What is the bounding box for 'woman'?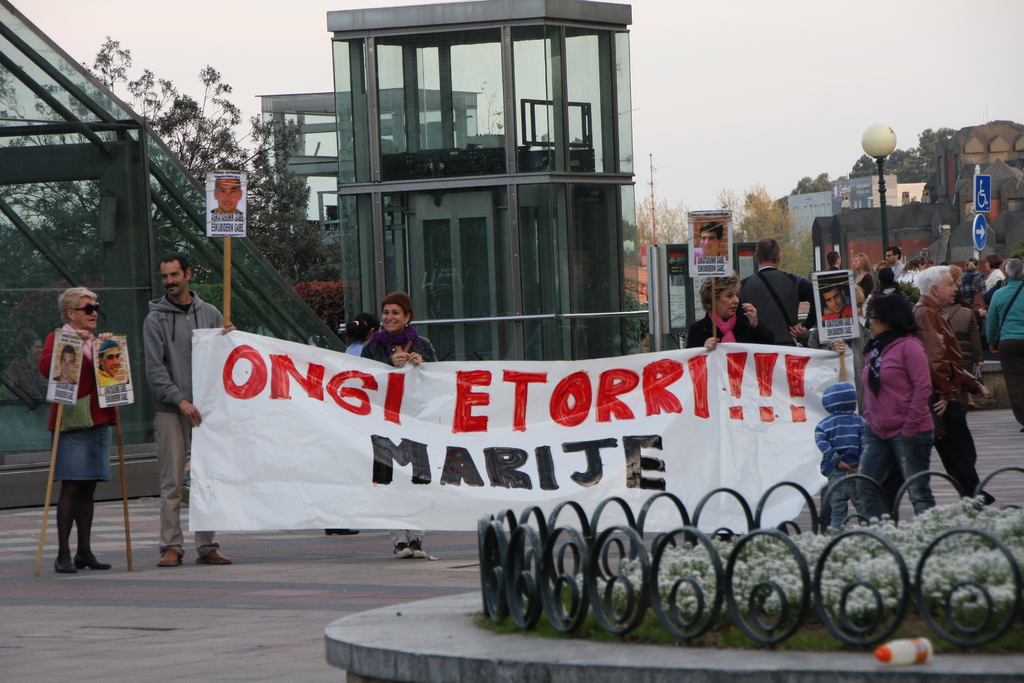
detection(984, 252, 1011, 294).
